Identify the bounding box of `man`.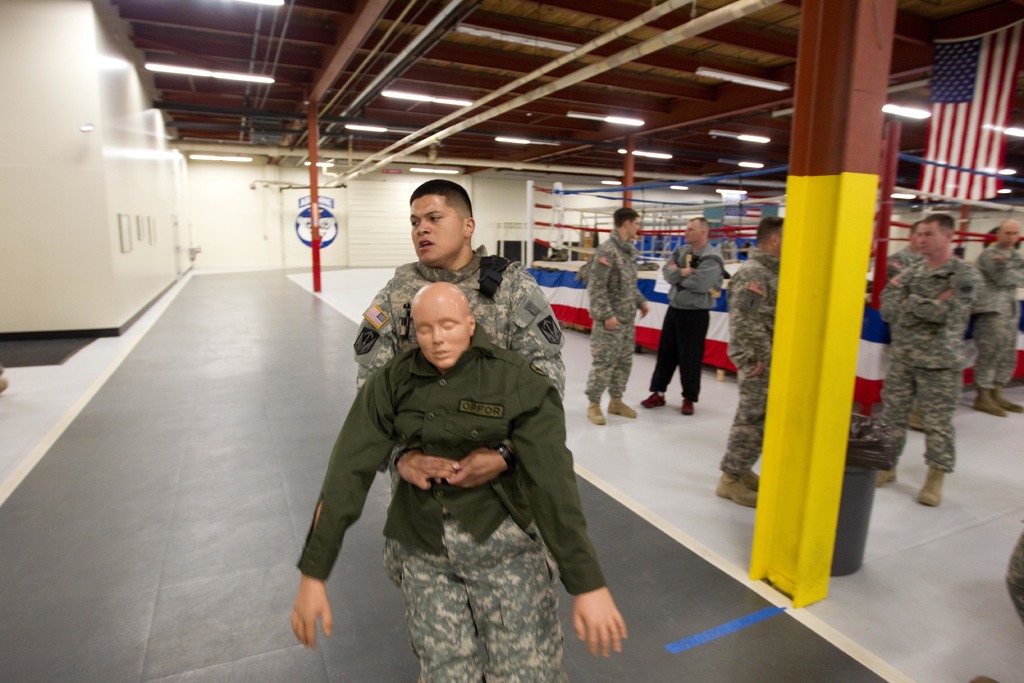
Rect(287, 273, 633, 682).
